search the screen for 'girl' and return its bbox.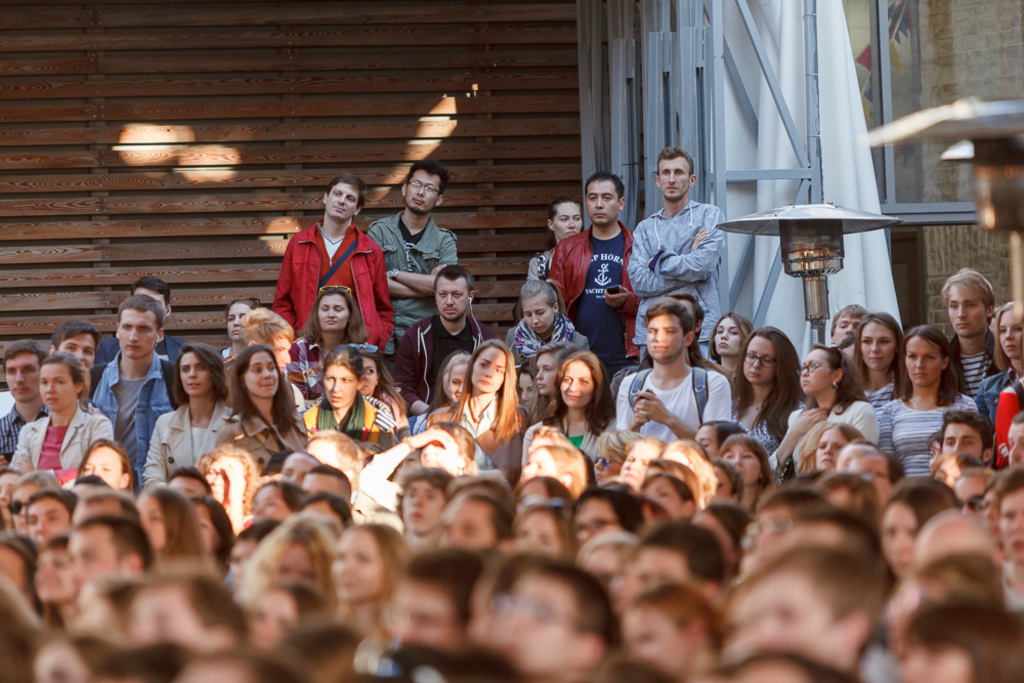
Found: region(447, 351, 473, 403).
